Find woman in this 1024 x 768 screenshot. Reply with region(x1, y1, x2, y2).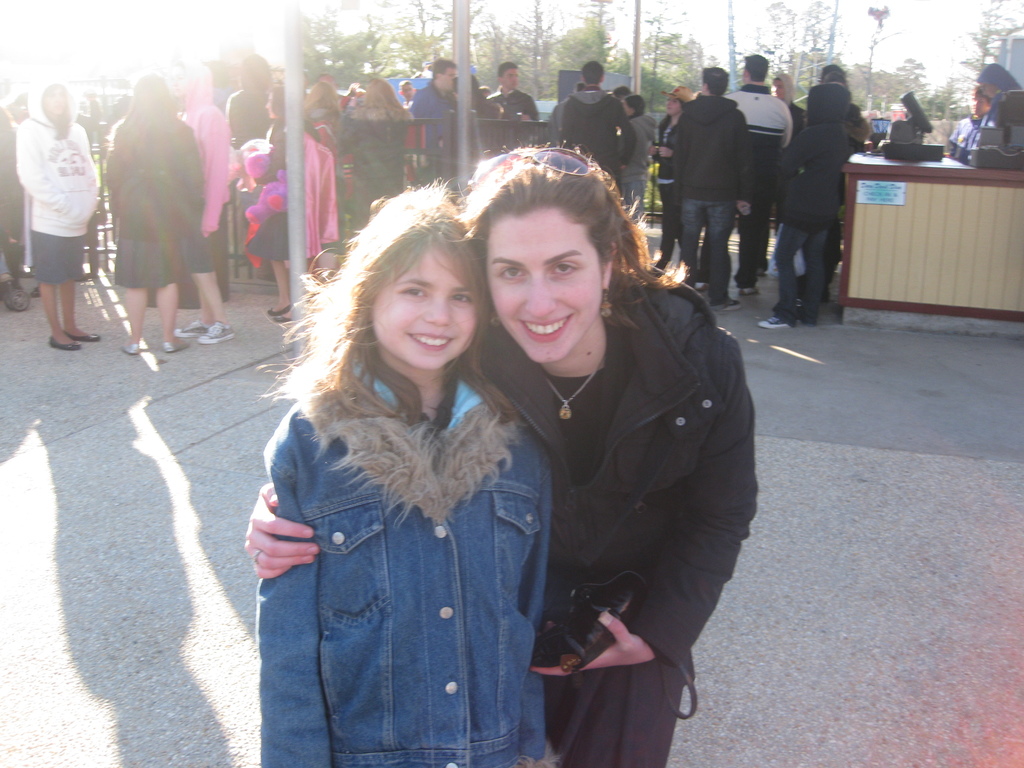
region(106, 71, 196, 366).
